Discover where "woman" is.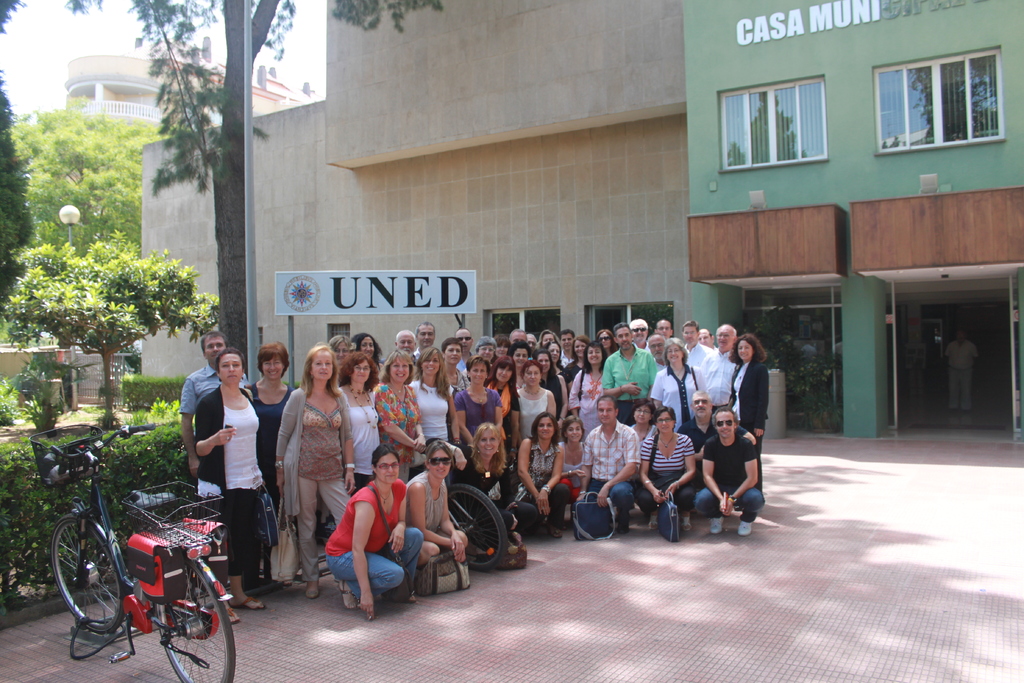
Discovered at (496, 334, 511, 361).
